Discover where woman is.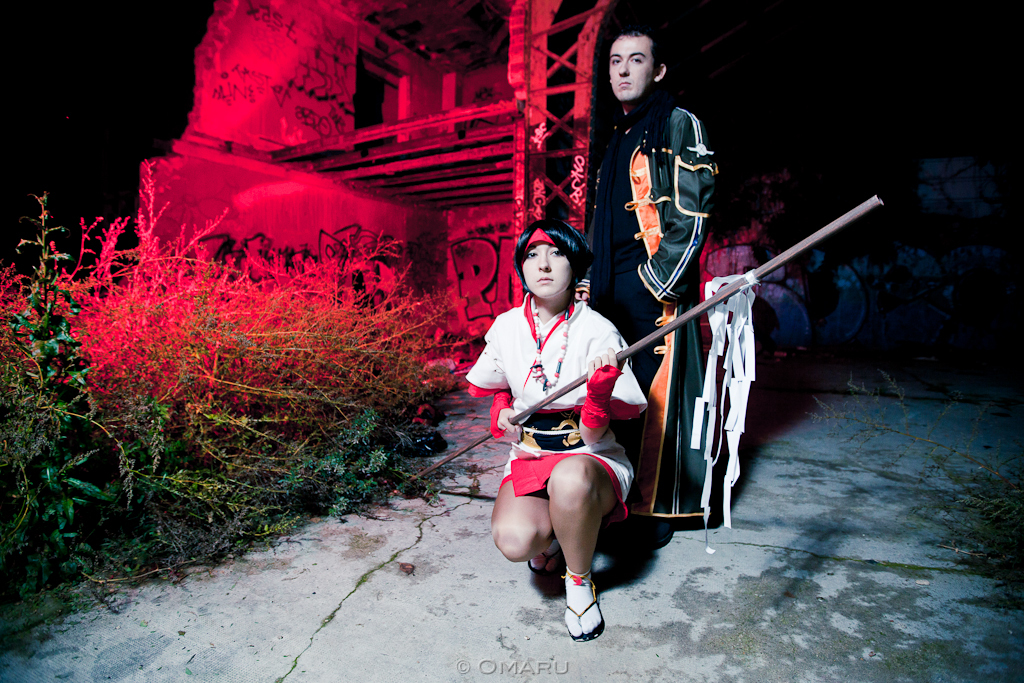
Discovered at detection(473, 199, 649, 638).
